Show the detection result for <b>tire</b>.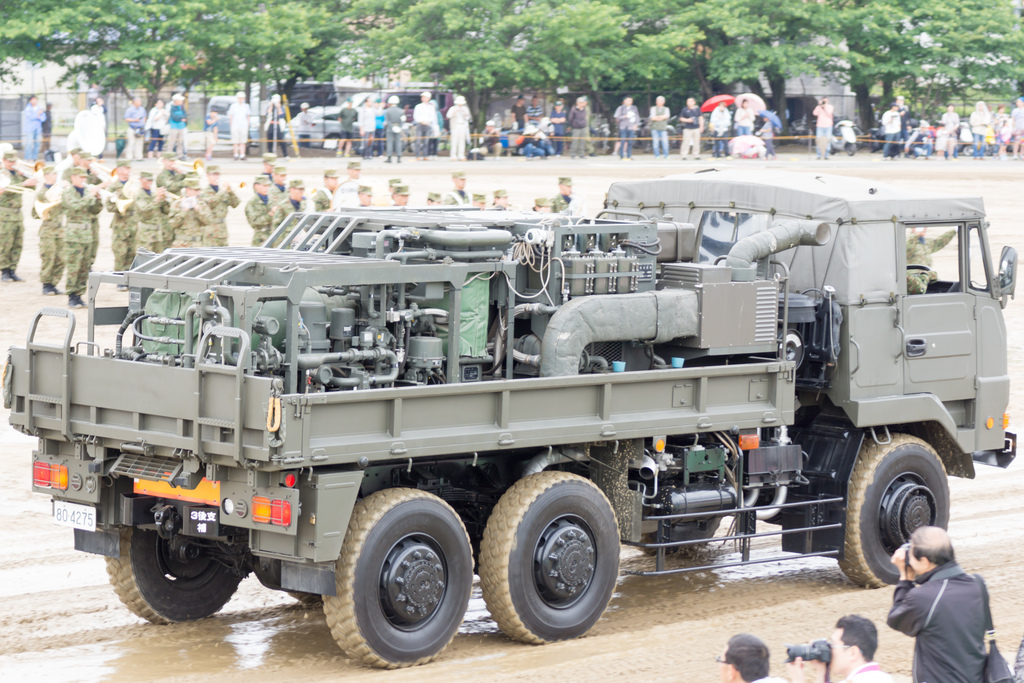
Rect(961, 139, 979, 158).
